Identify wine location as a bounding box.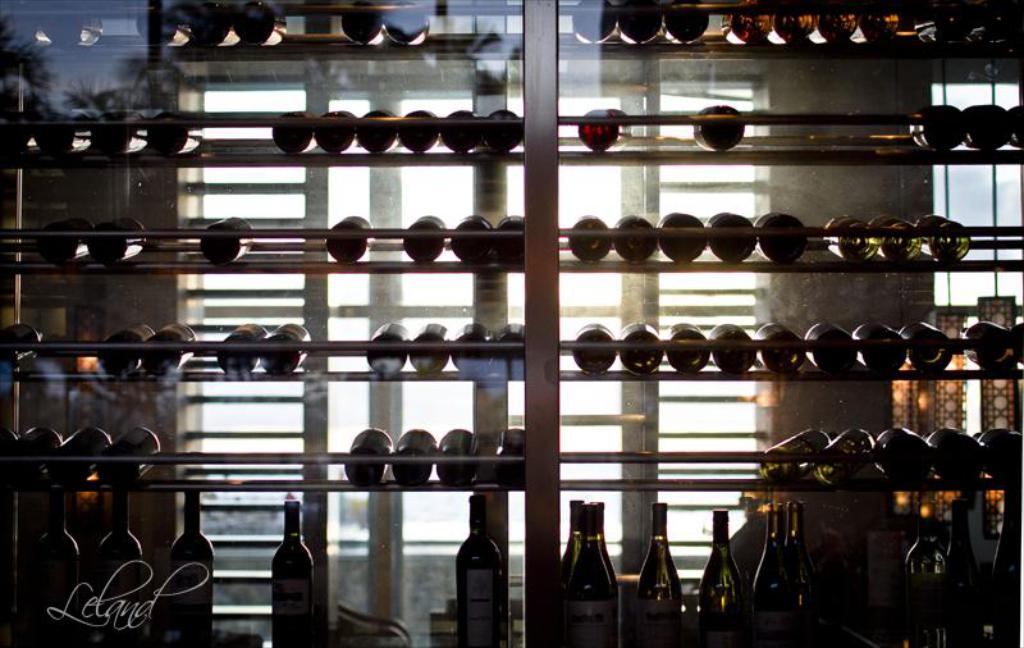
[left=972, top=13, right=1012, bottom=51].
